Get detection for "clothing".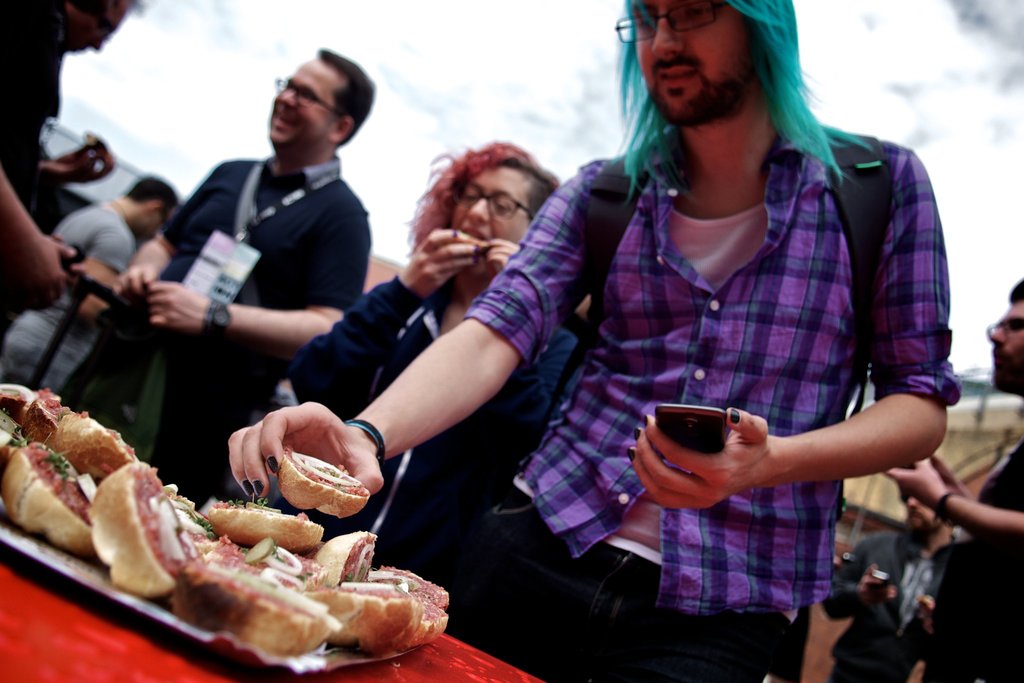
Detection: bbox(348, 97, 943, 646).
